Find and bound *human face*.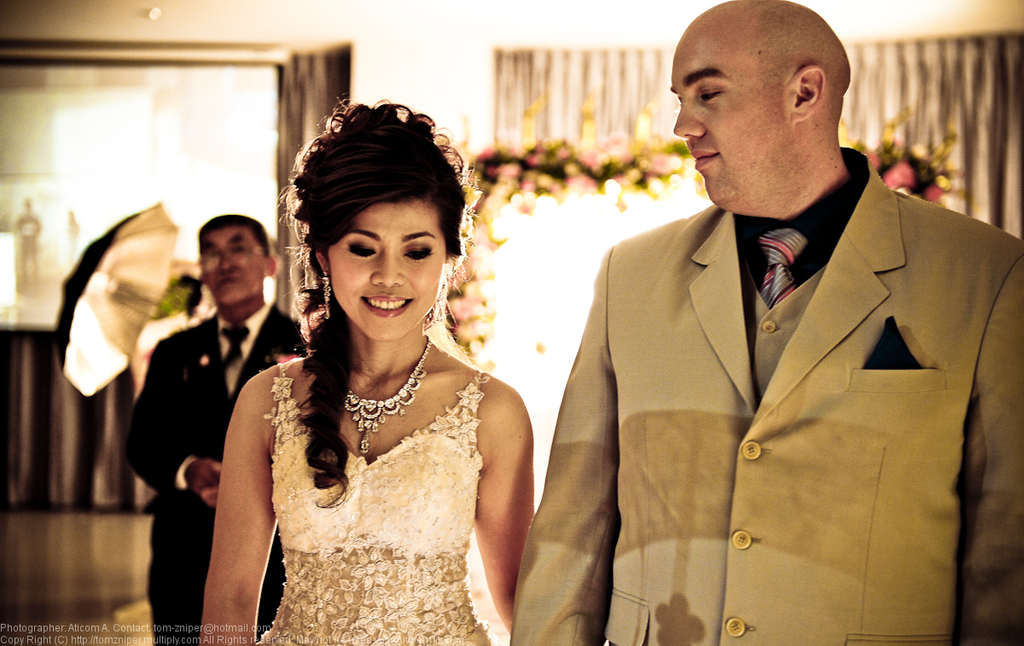
Bound: {"x1": 669, "y1": 38, "x2": 784, "y2": 203}.
